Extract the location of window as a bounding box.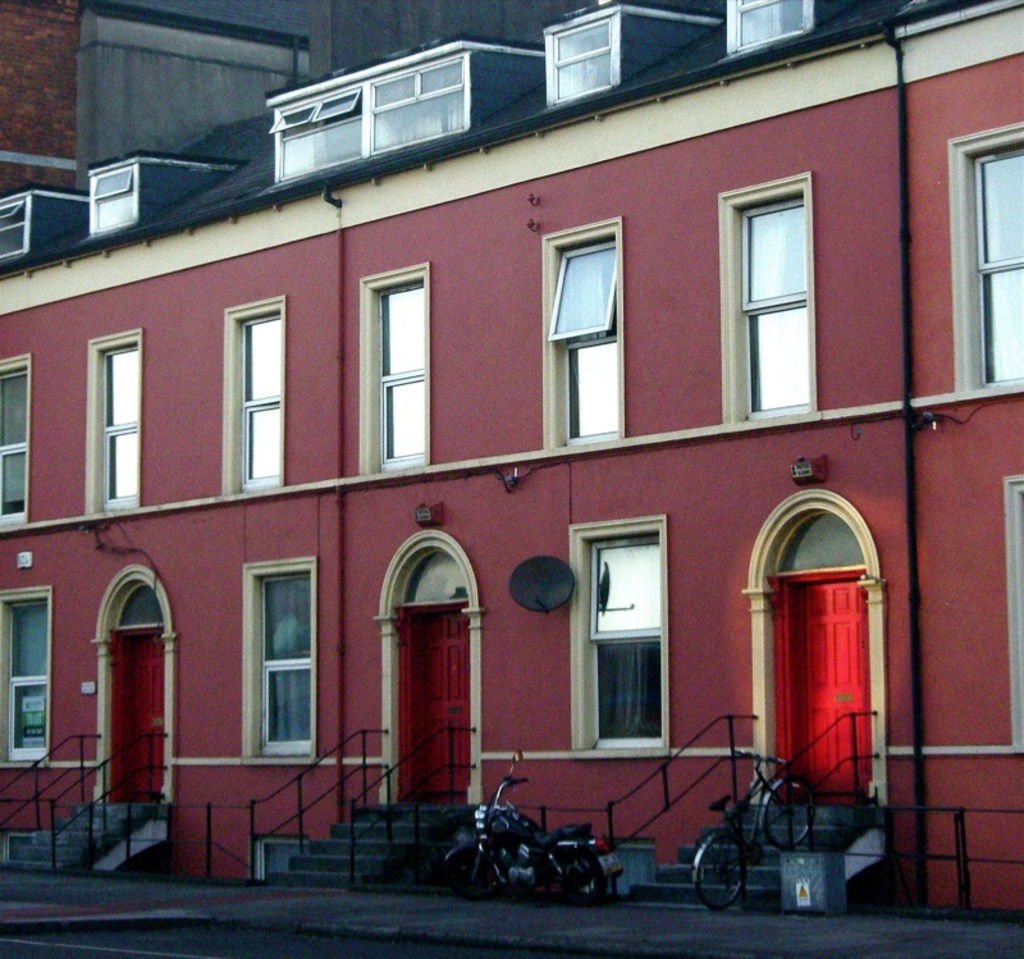
crop(736, 156, 844, 423).
